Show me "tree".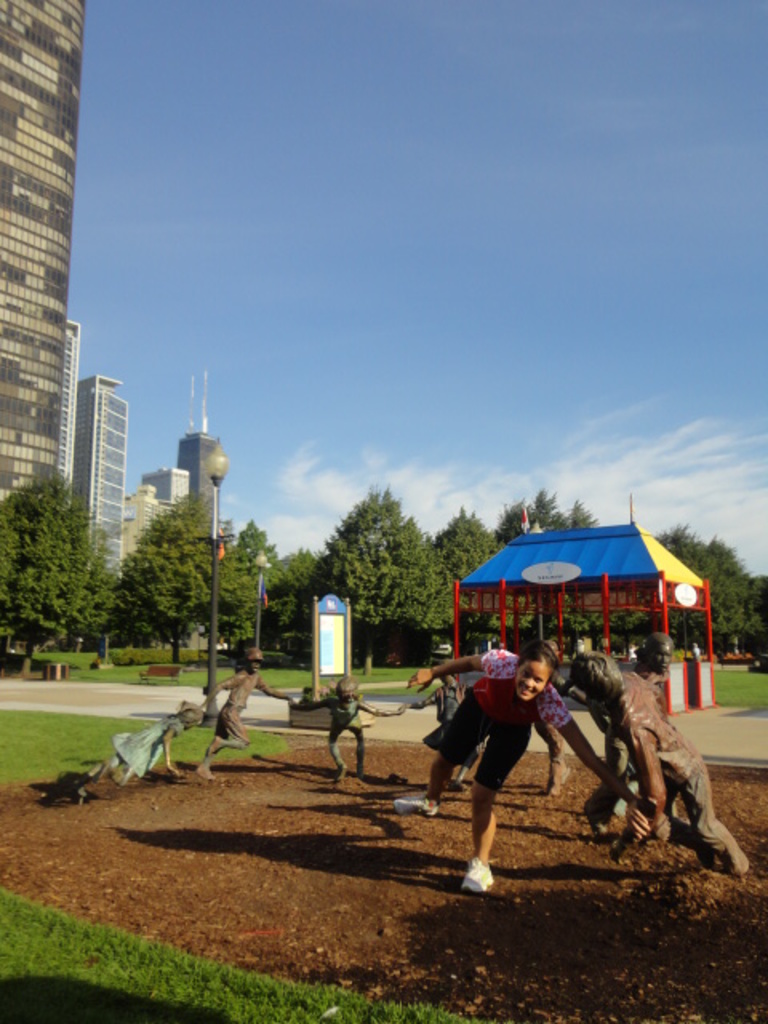
"tree" is here: locate(720, 523, 766, 738).
